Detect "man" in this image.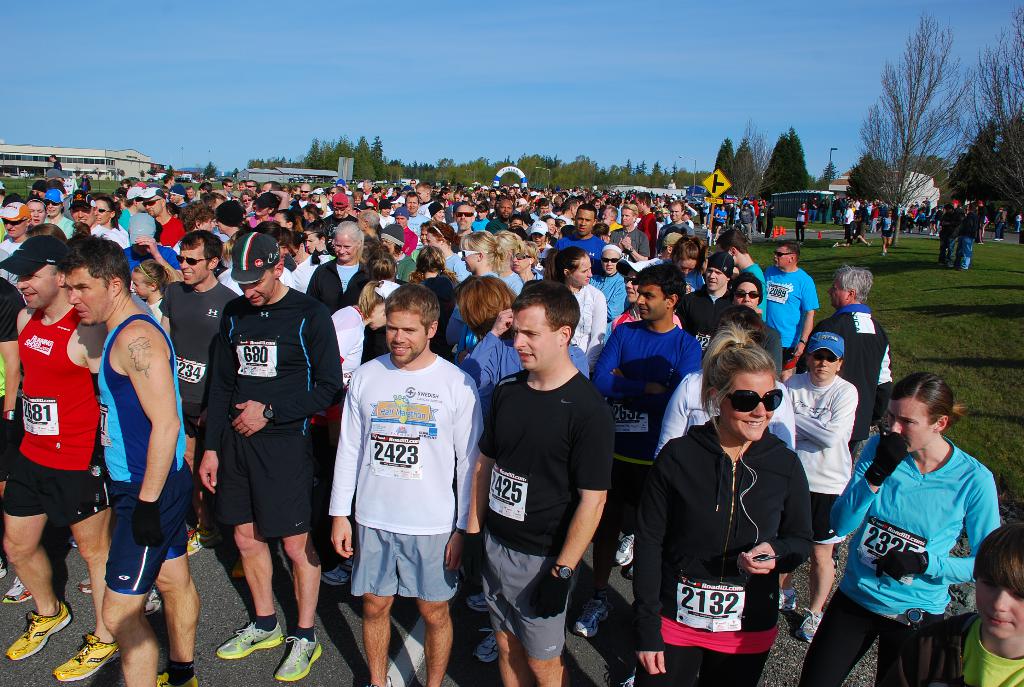
Detection: [0,223,120,685].
